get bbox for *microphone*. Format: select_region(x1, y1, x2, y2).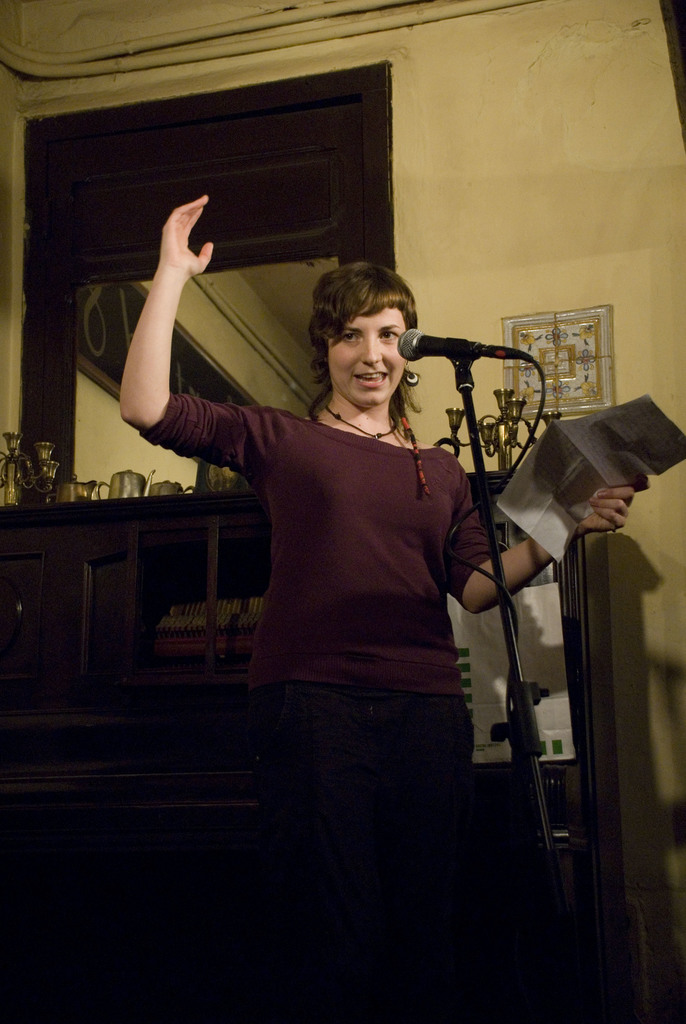
select_region(405, 321, 519, 380).
